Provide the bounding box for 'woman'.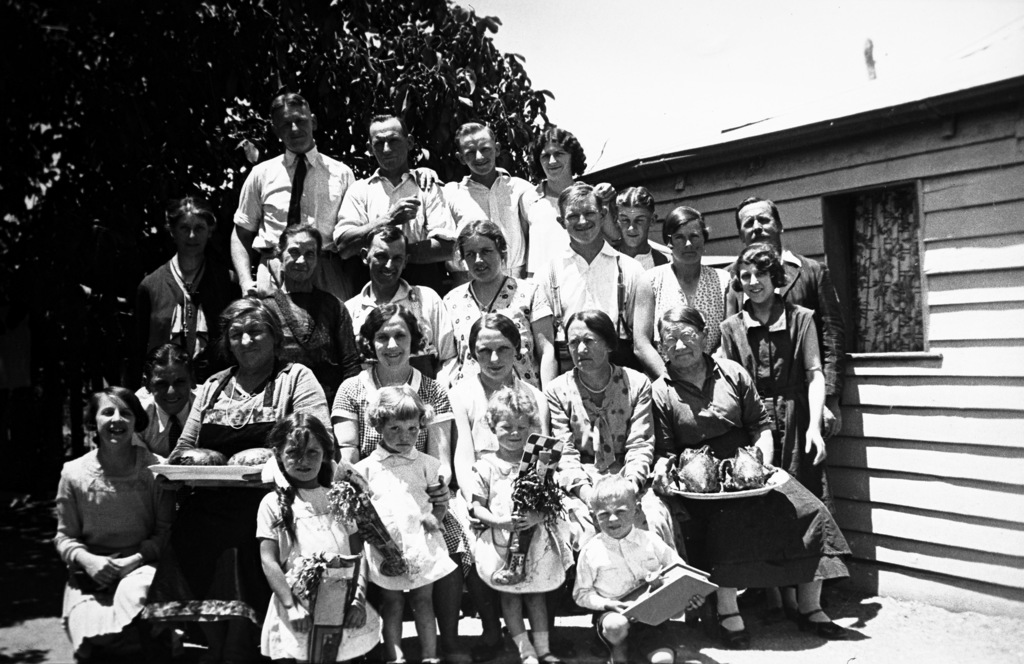
449,217,563,384.
